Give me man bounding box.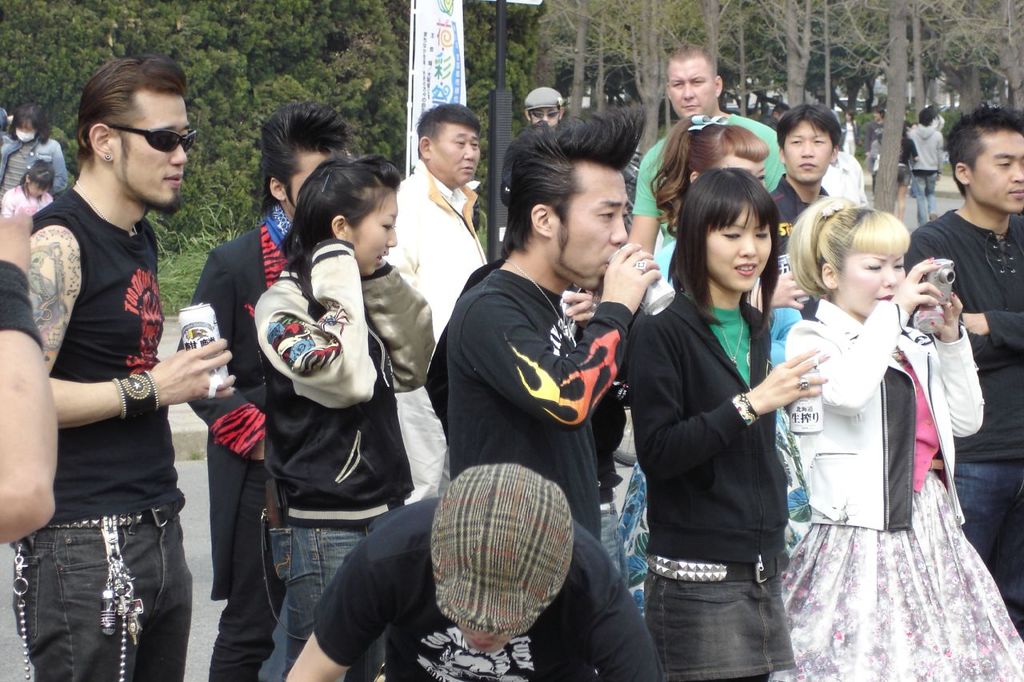
pyautogui.locateOnScreen(775, 104, 842, 252).
